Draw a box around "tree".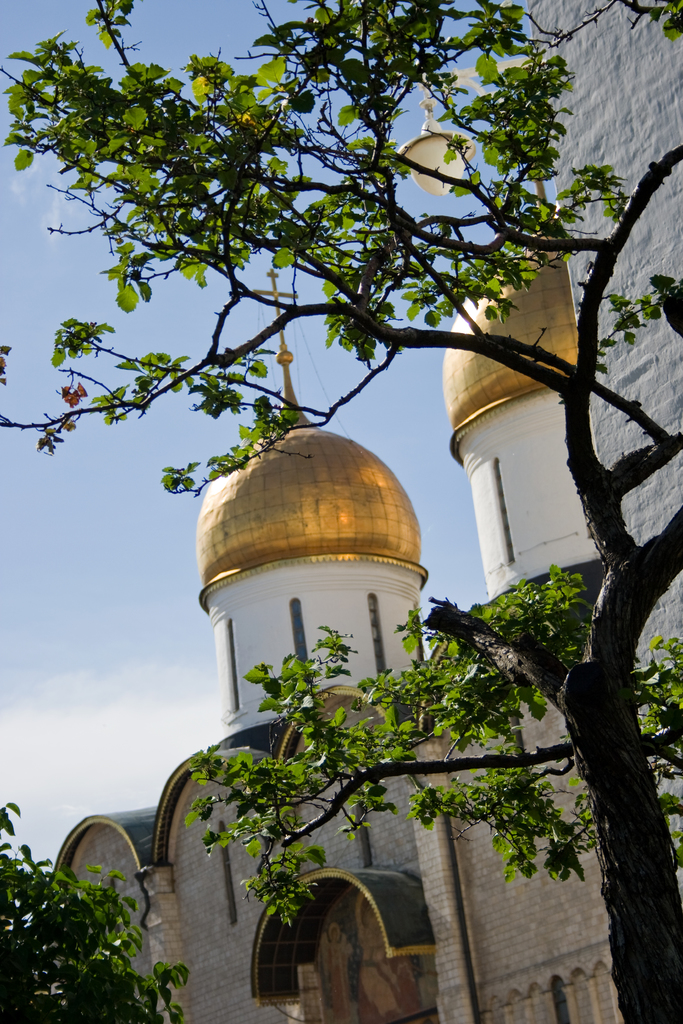
Rect(0, 0, 682, 1023).
